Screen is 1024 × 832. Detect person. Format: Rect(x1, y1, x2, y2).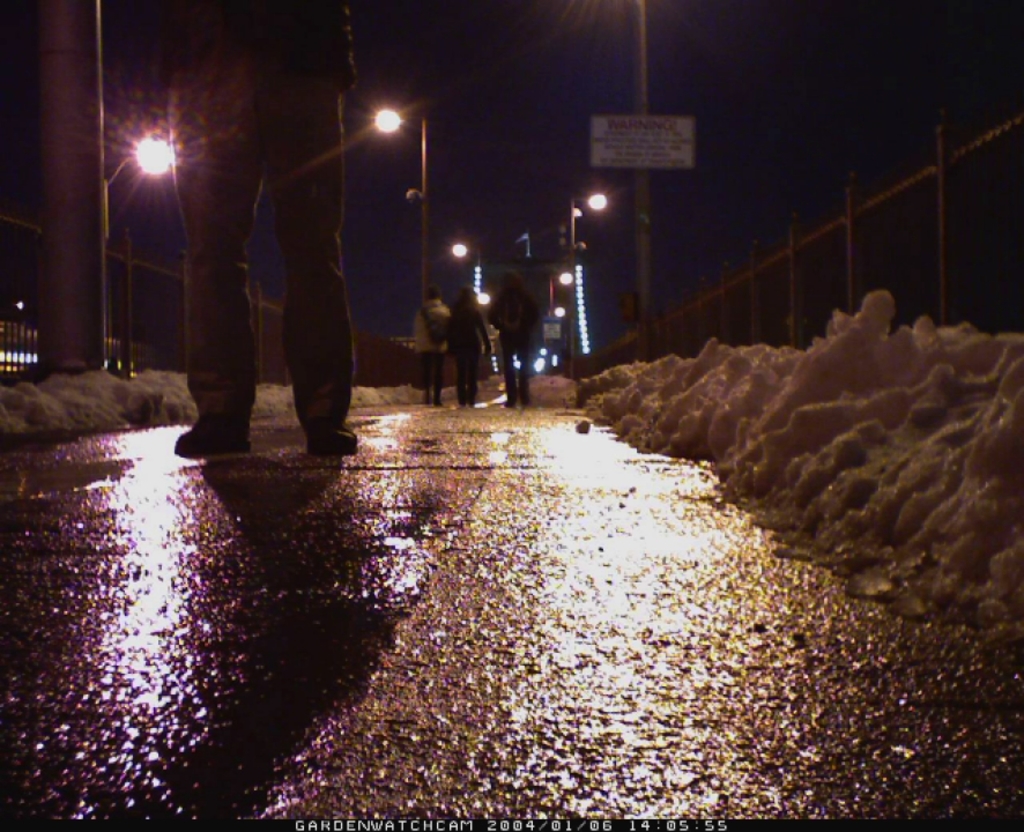
Rect(150, 0, 339, 469).
